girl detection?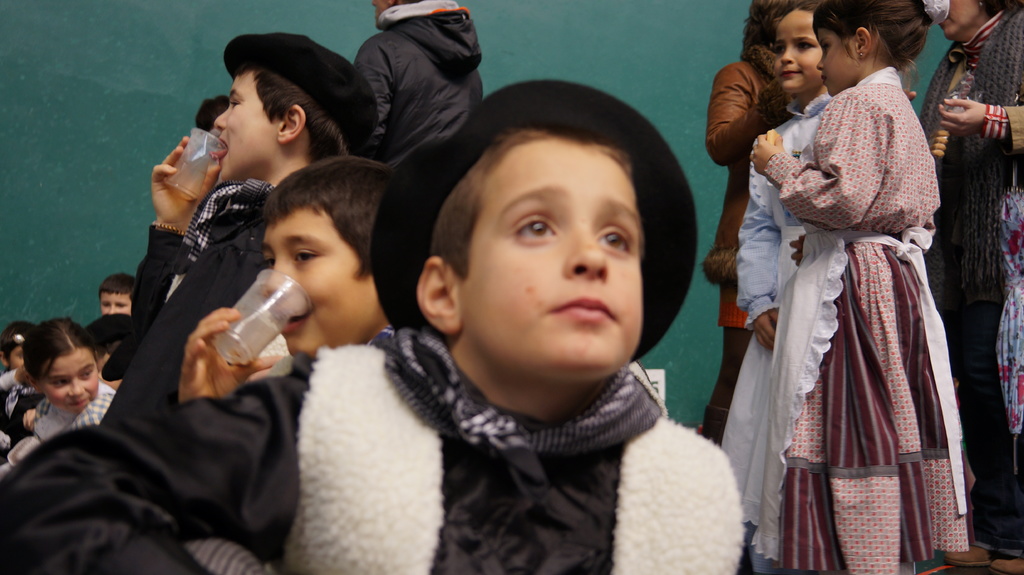
(left=738, top=0, right=970, bottom=571)
